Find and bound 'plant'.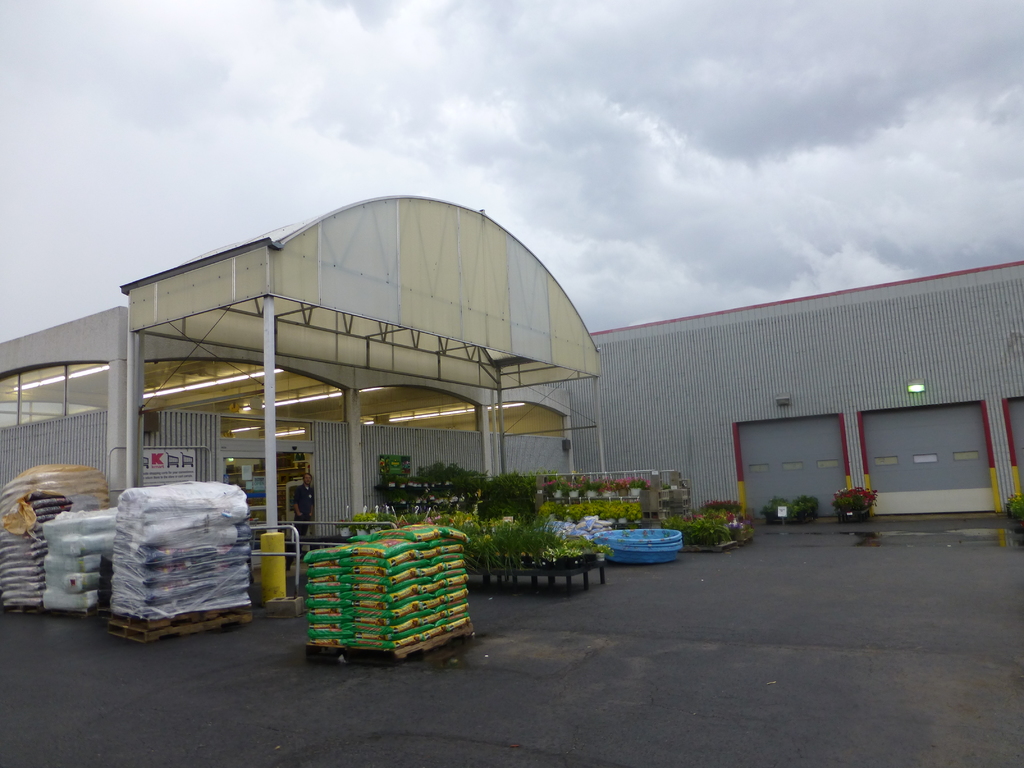
Bound: box(627, 472, 650, 500).
